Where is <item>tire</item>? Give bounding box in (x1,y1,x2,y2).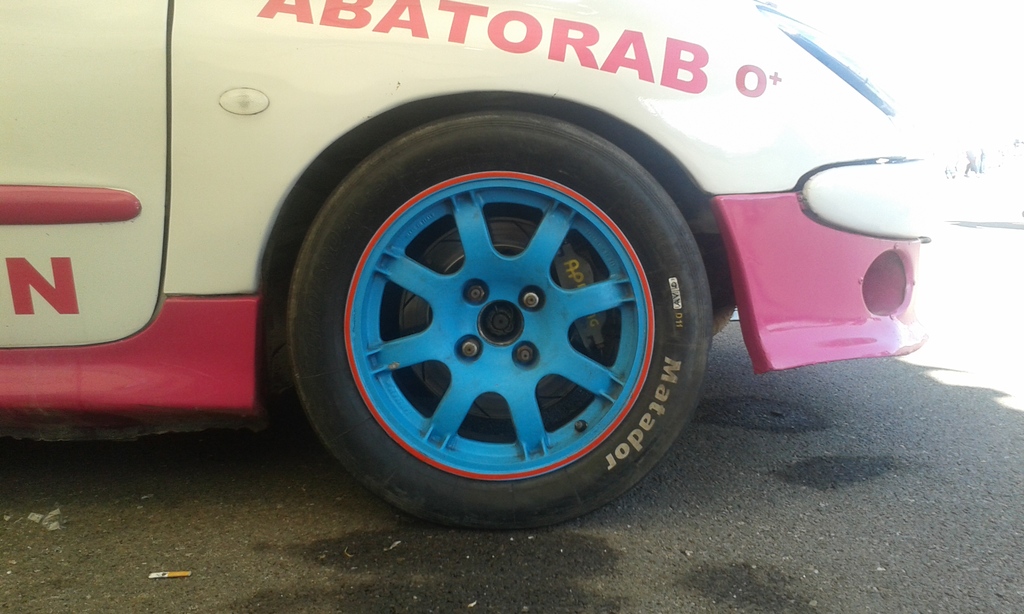
(286,107,714,531).
